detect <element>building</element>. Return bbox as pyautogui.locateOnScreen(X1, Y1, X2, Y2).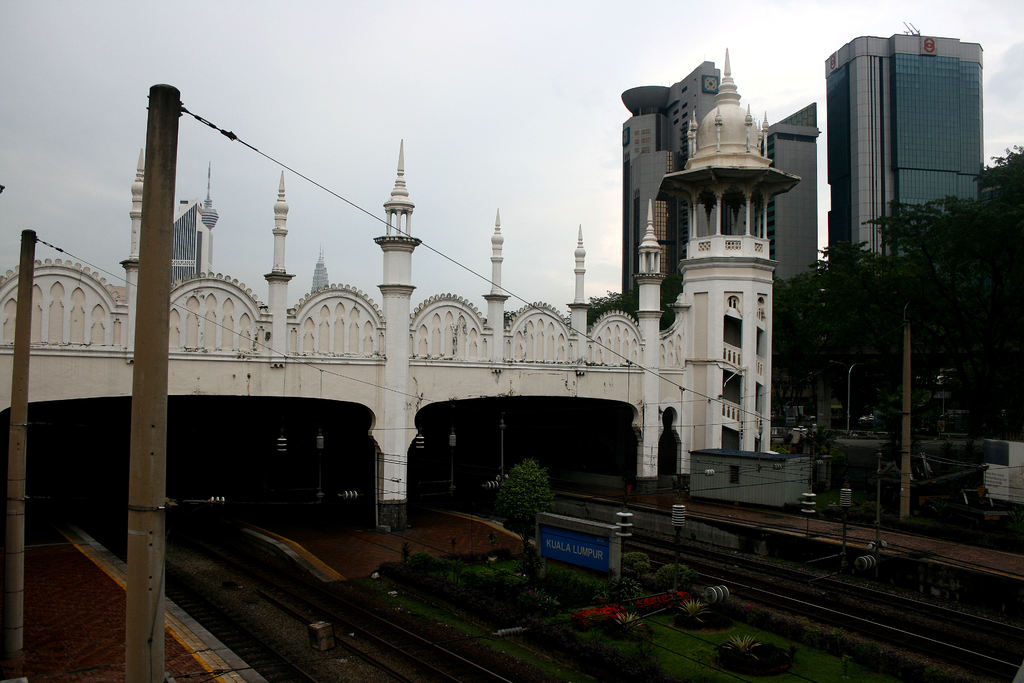
pyautogui.locateOnScreen(0, 46, 800, 533).
